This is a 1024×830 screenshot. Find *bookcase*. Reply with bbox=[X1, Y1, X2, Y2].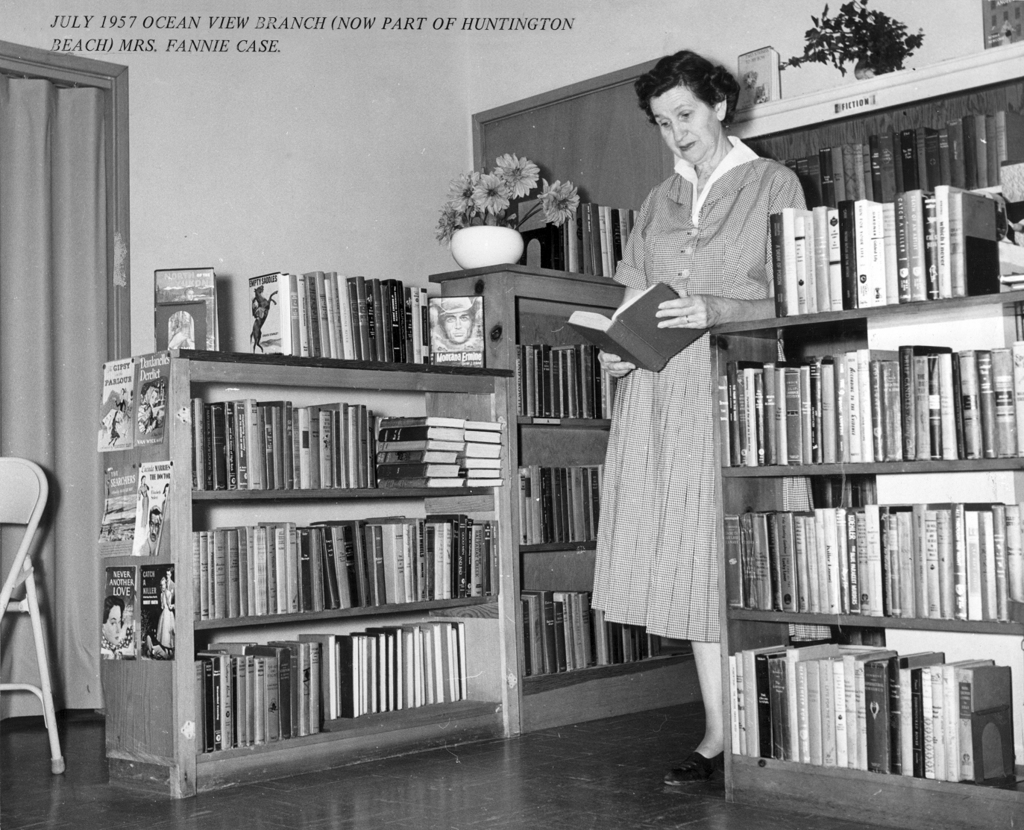
bbox=[98, 268, 515, 801].
